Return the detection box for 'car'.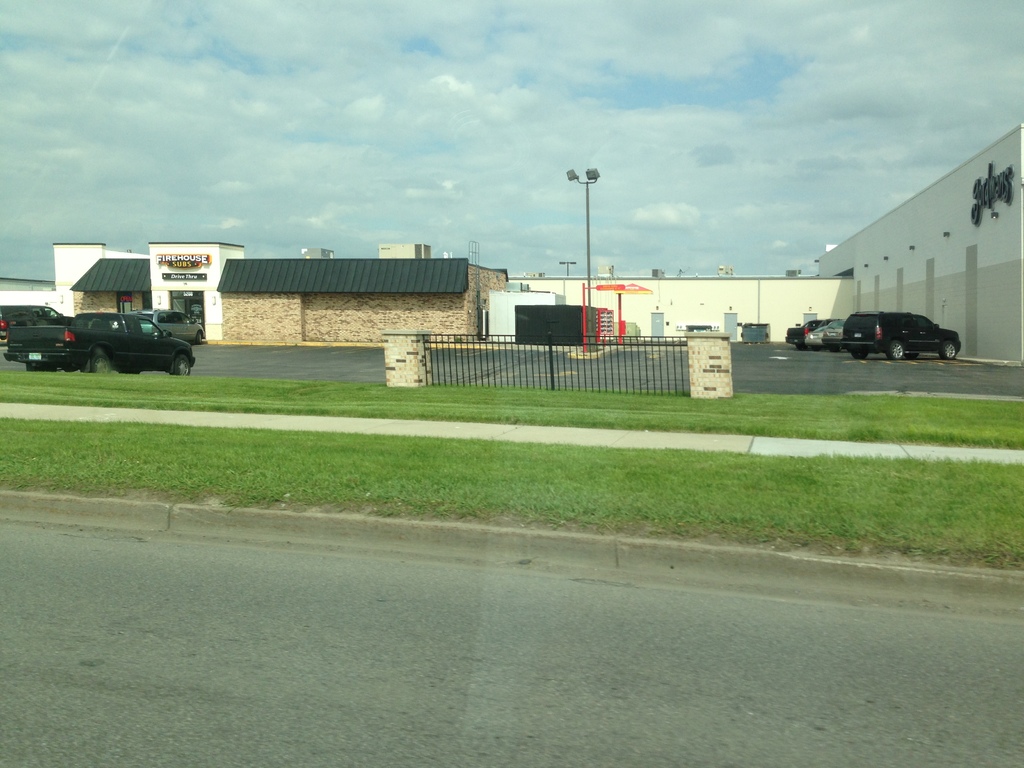
(left=0, top=303, right=74, bottom=342).
